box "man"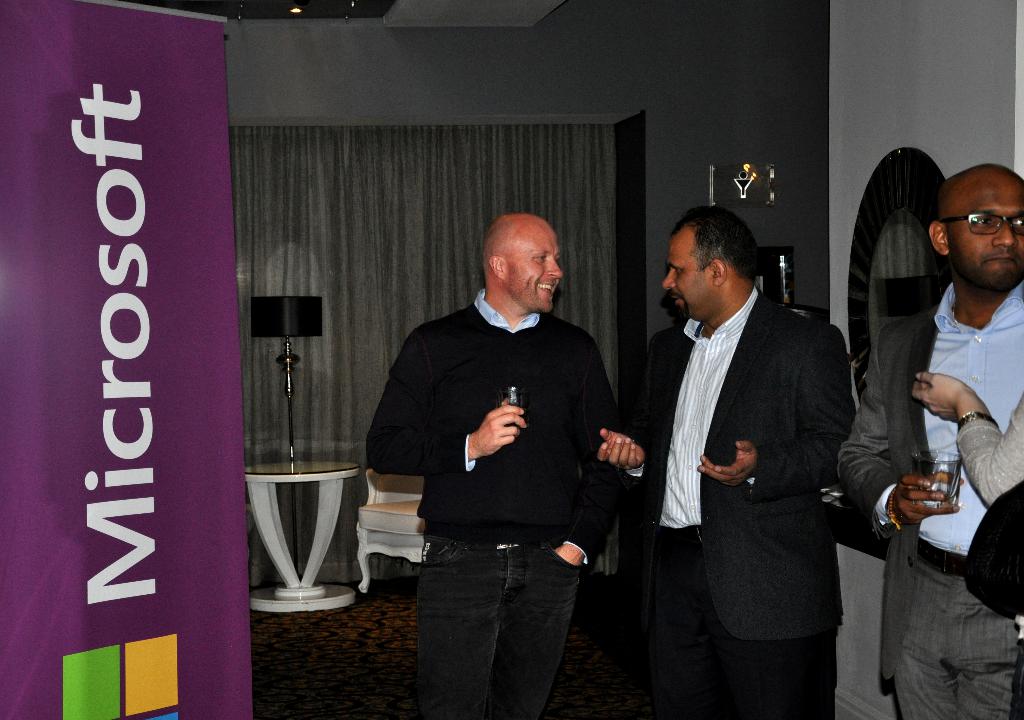
rect(838, 160, 1023, 719)
